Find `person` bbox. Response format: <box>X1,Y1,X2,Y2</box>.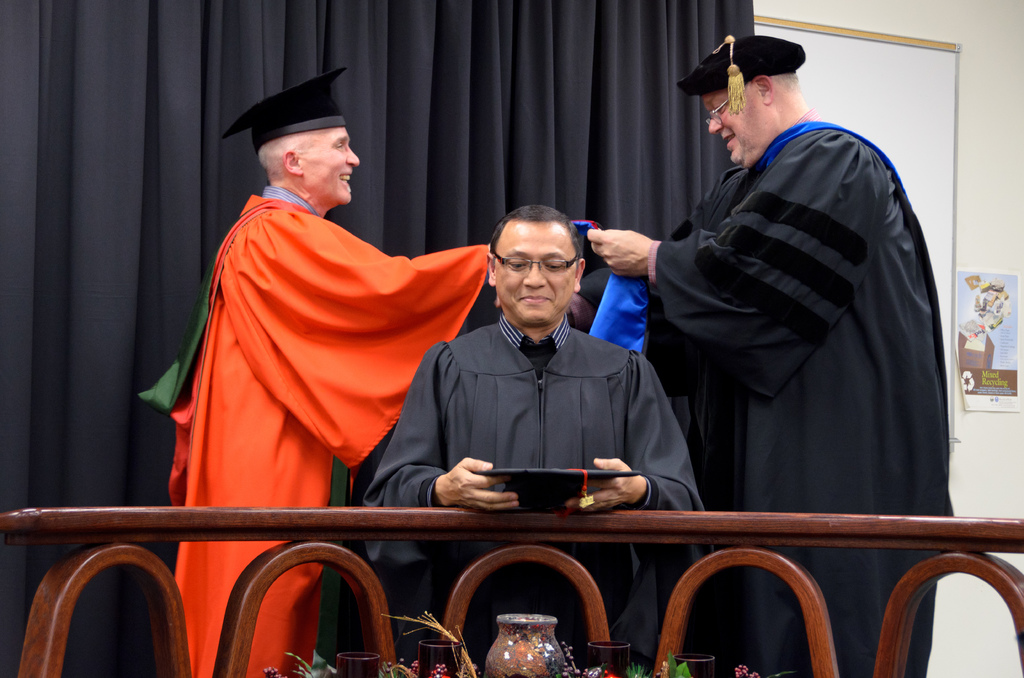
<box>583,32,956,677</box>.
